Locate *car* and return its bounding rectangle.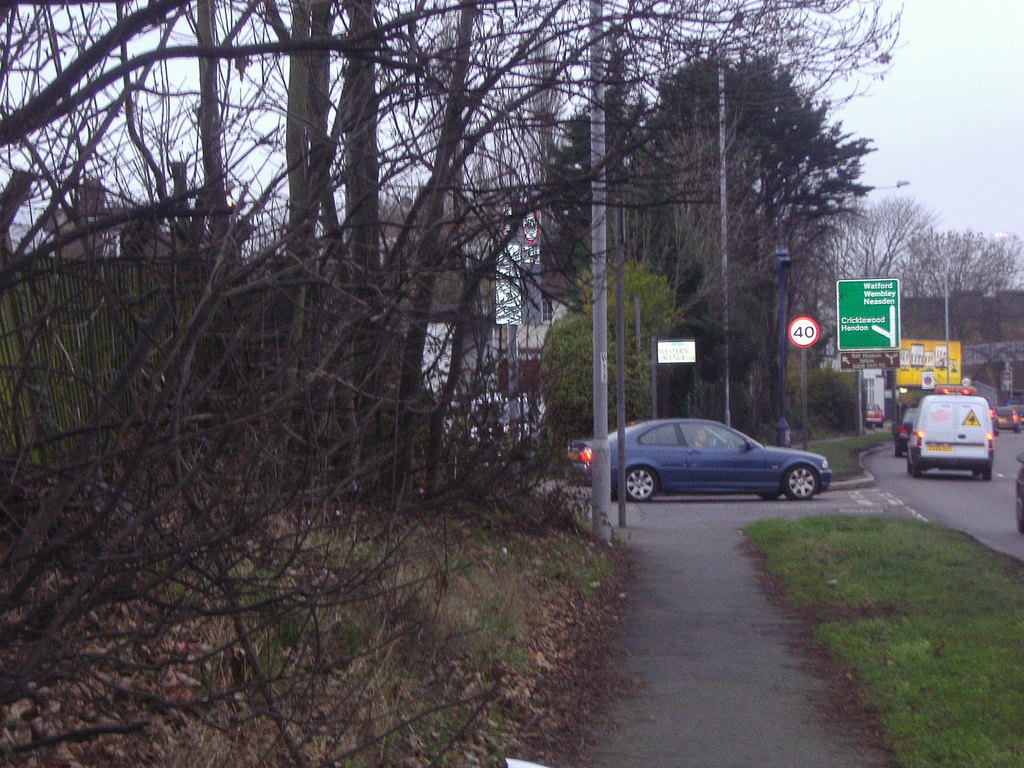
(left=863, top=399, right=882, bottom=426).
